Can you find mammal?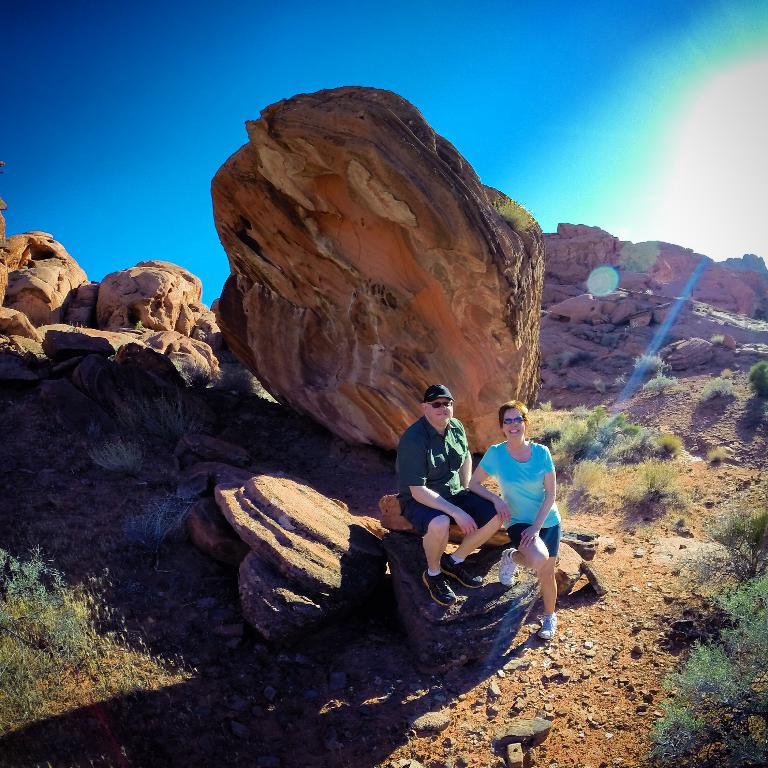
Yes, bounding box: l=476, t=398, r=566, b=651.
